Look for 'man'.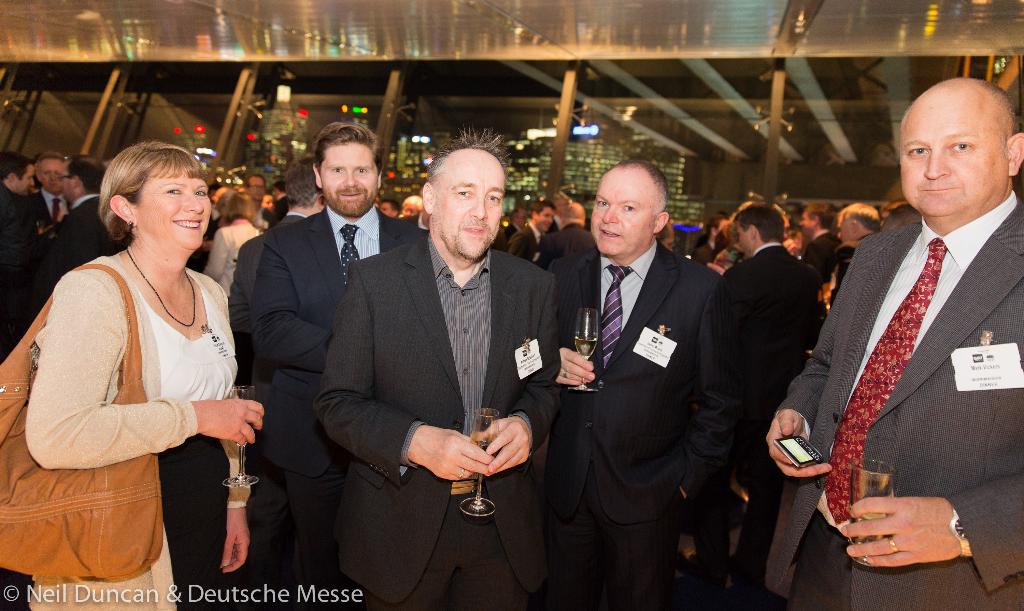
Found: [left=399, top=194, right=425, bottom=218].
